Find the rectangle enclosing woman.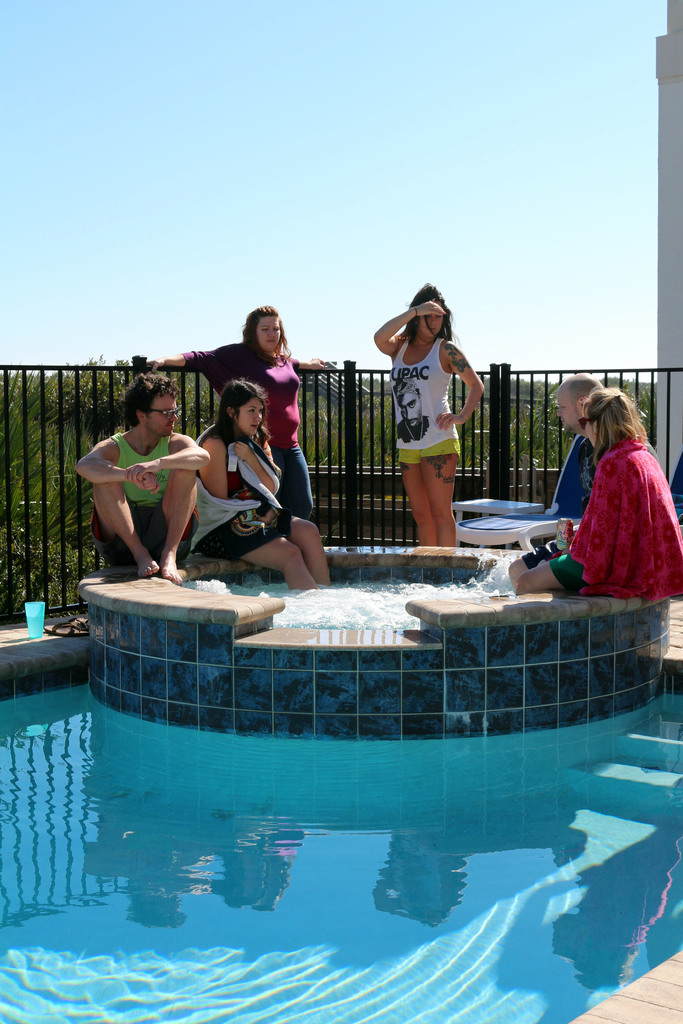
[513,385,682,597].
